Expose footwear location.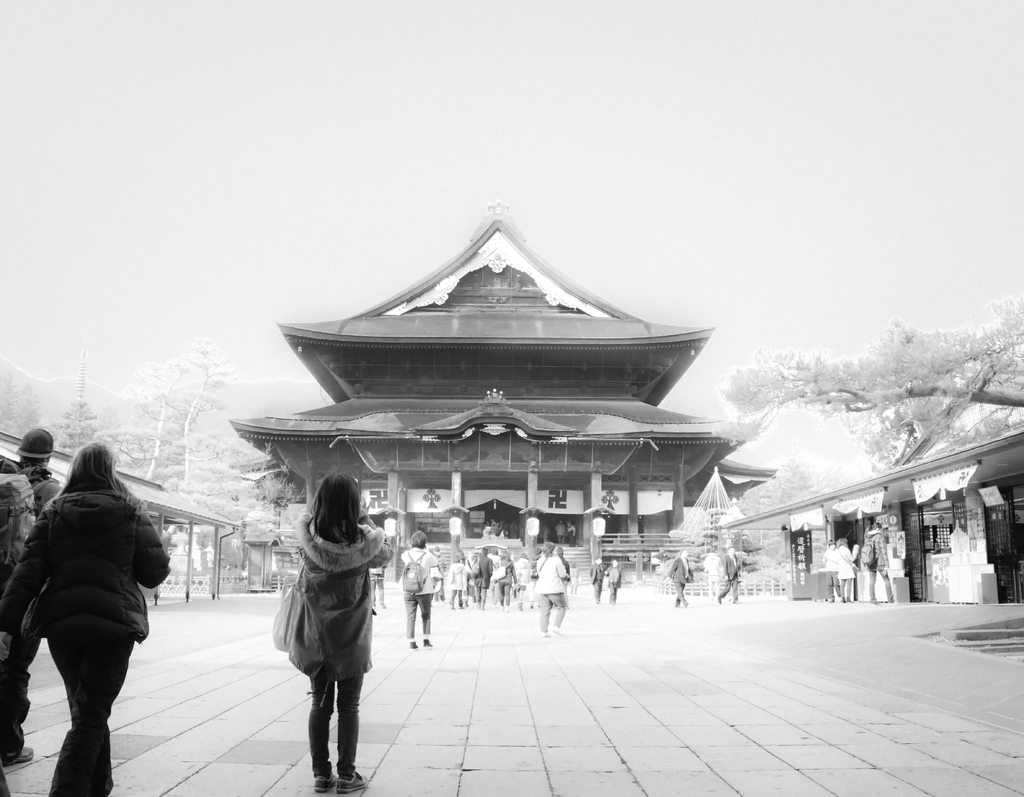
Exposed at 425 638 431 649.
